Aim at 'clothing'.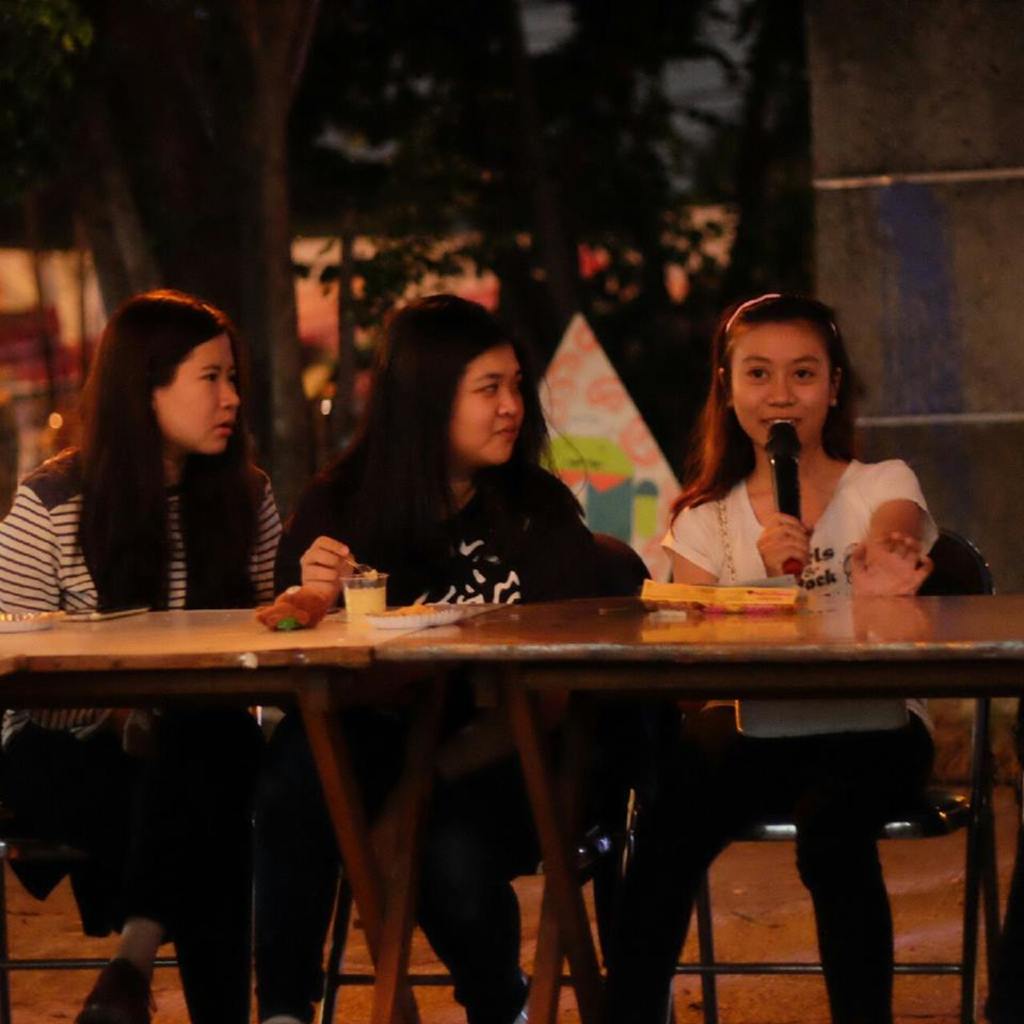
Aimed at (641,454,940,726).
